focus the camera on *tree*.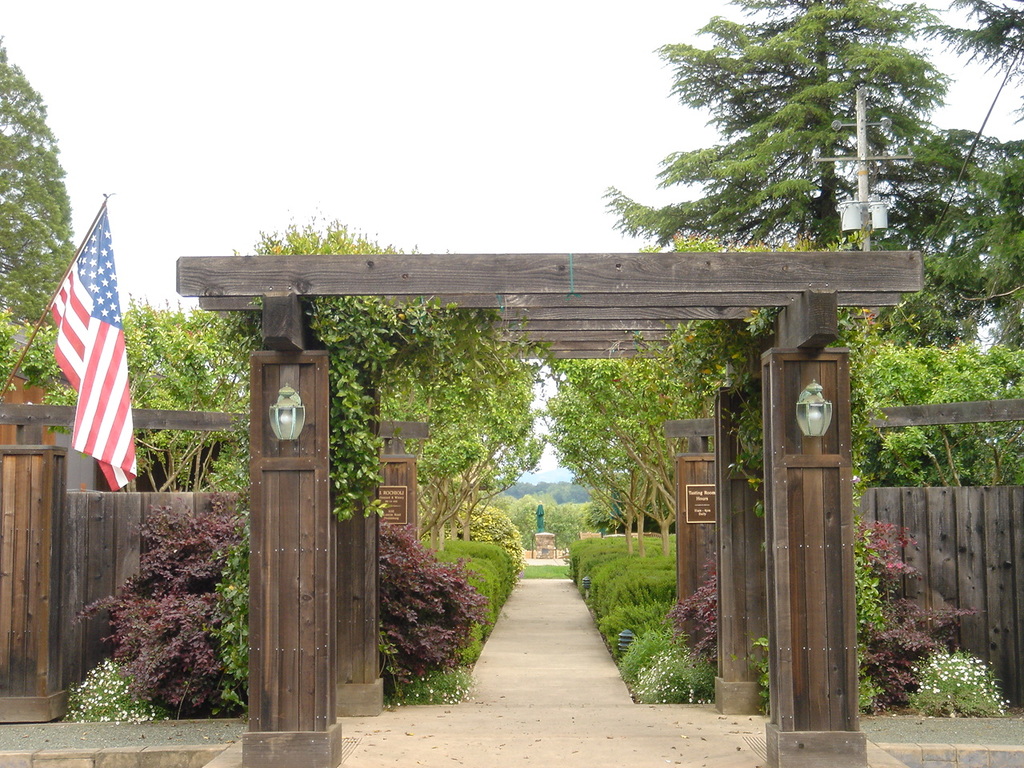
Focus region: [598, 0, 1023, 345].
